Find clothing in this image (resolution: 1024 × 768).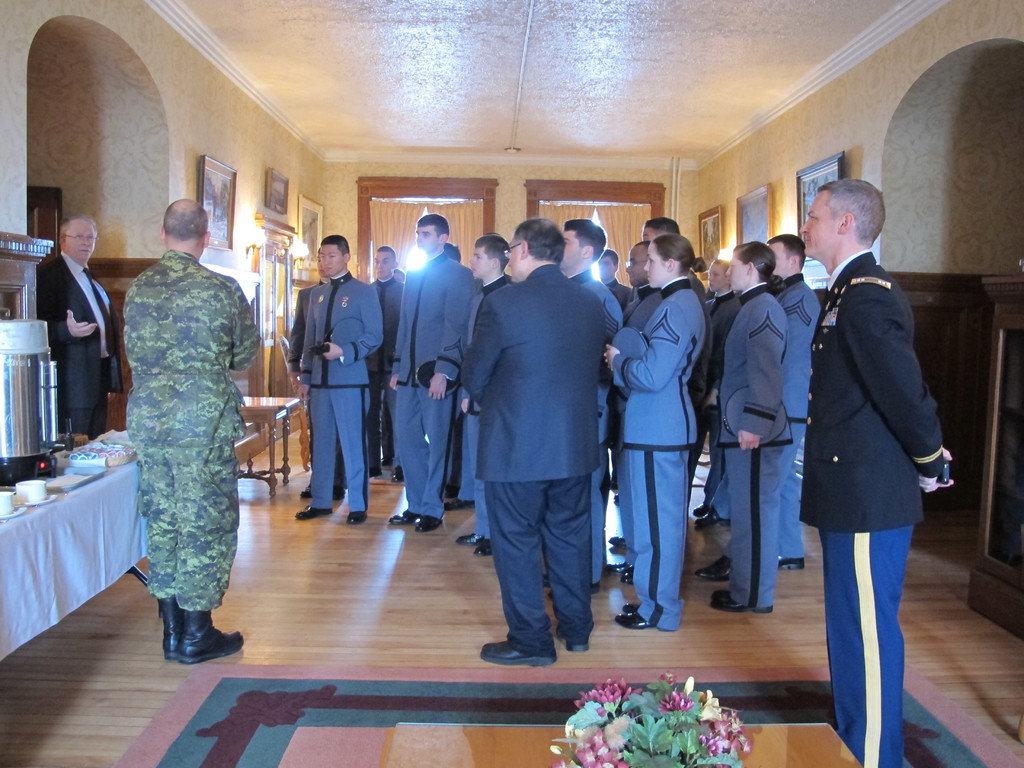
[614, 271, 704, 620].
